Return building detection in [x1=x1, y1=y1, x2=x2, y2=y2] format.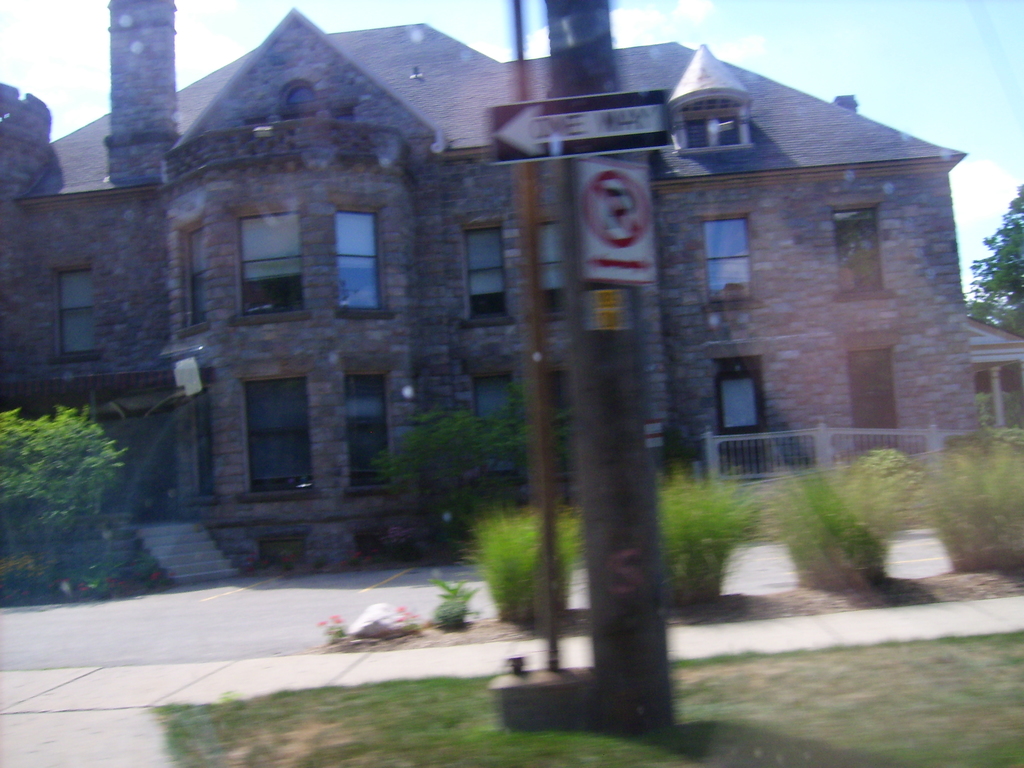
[x1=0, y1=0, x2=991, y2=601].
